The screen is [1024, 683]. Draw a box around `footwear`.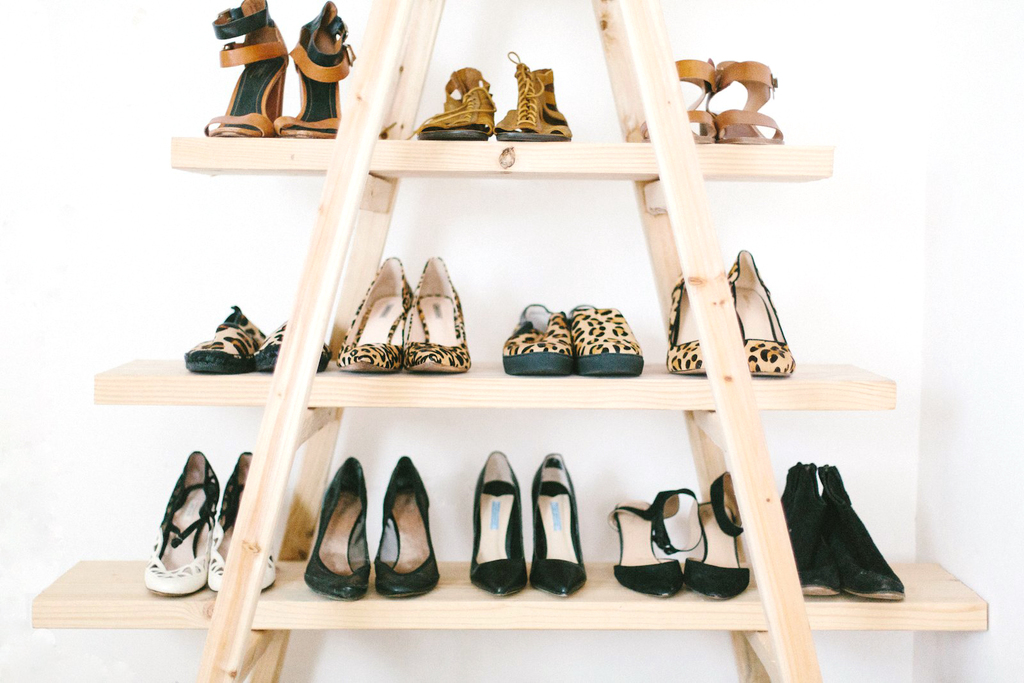
495 49 570 141.
